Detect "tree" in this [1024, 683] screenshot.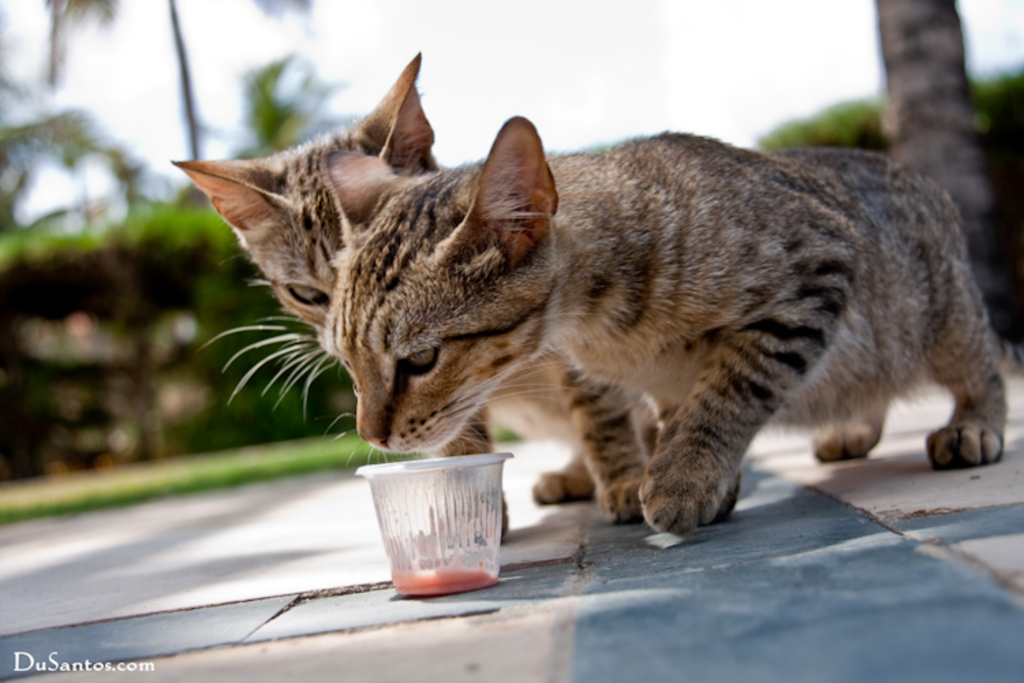
Detection: left=0, top=193, right=355, bottom=488.
